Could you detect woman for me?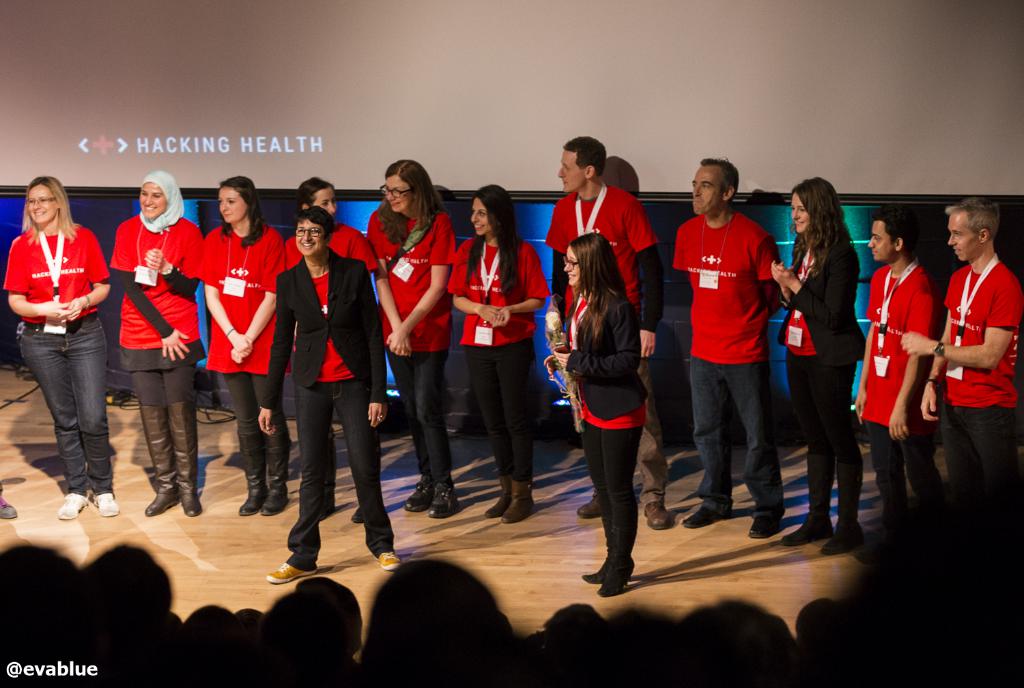
Detection result: <box>197,169,317,517</box>.
